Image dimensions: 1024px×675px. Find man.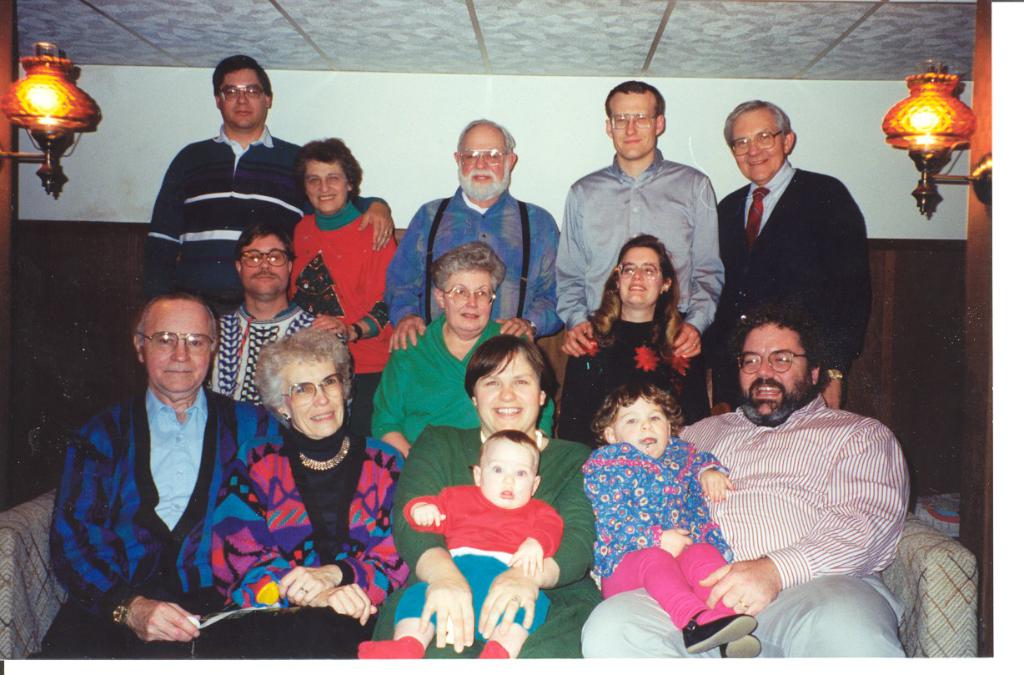
212, 222, 317, 386.
